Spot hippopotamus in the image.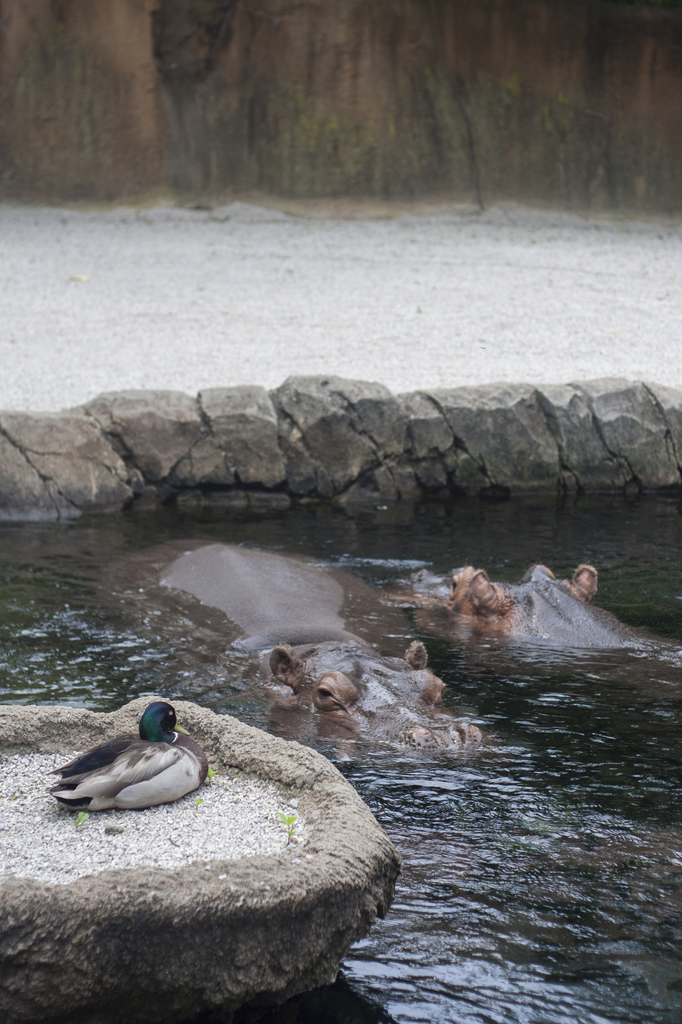
hippopotamus found at bbox=(371, 559, 681, 652).
